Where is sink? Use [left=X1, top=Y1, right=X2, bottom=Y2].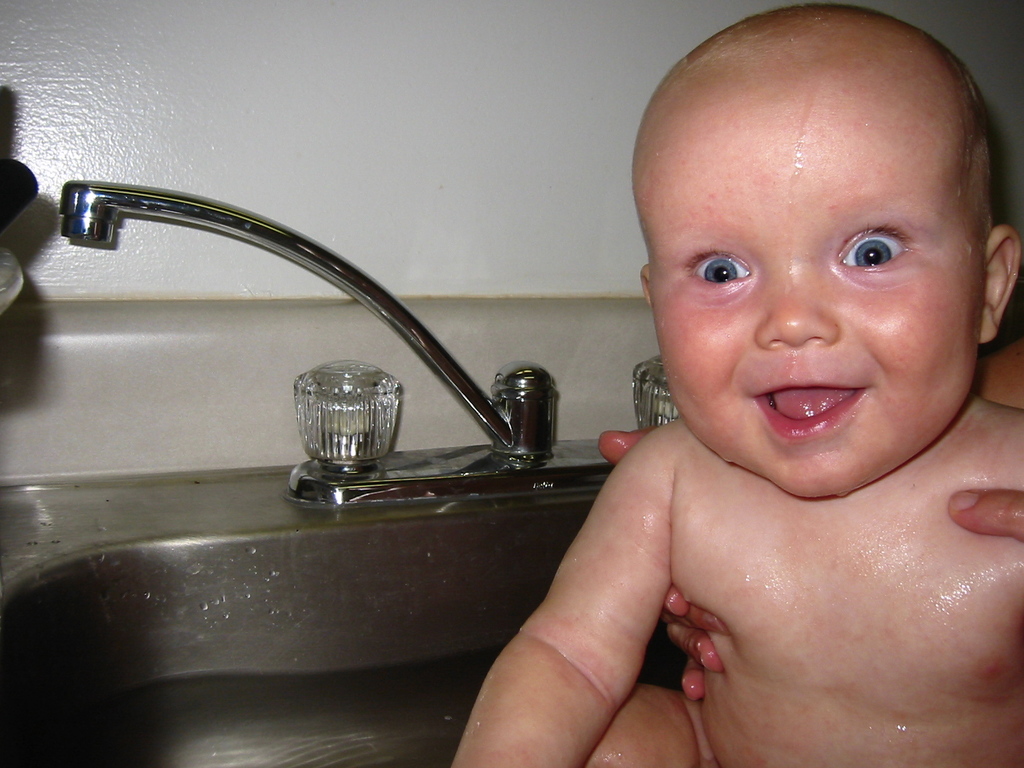
[left=25, top=155, right=827, bottom=738].
